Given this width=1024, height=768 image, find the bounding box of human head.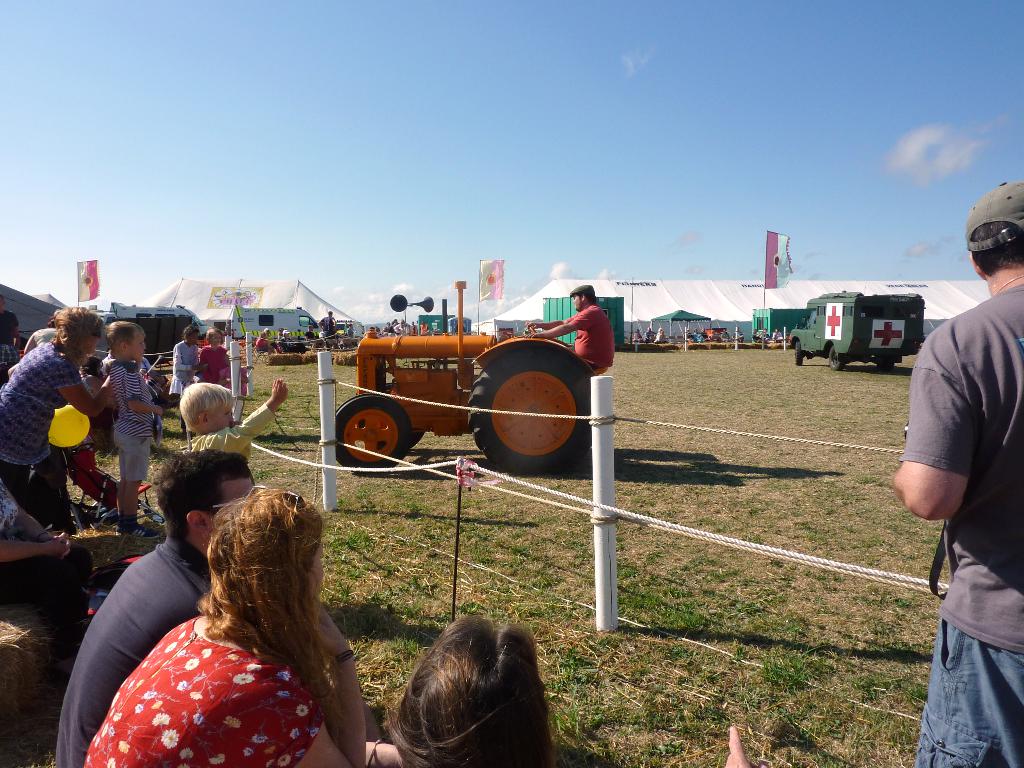
[205,325,223,348].
